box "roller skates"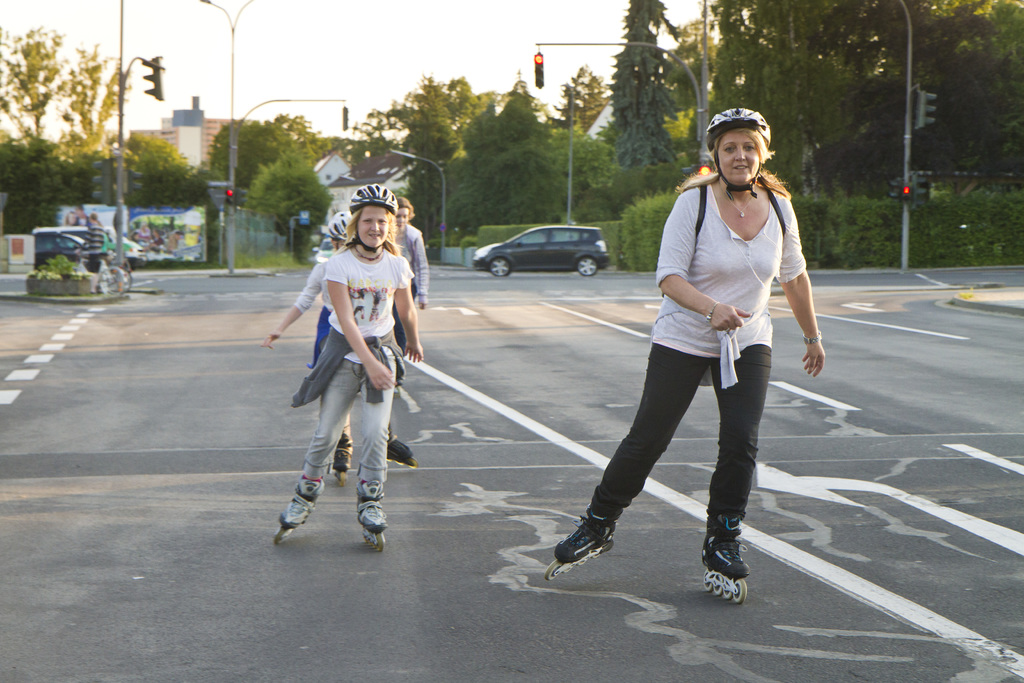
rect(543, 502, 611, 582)
